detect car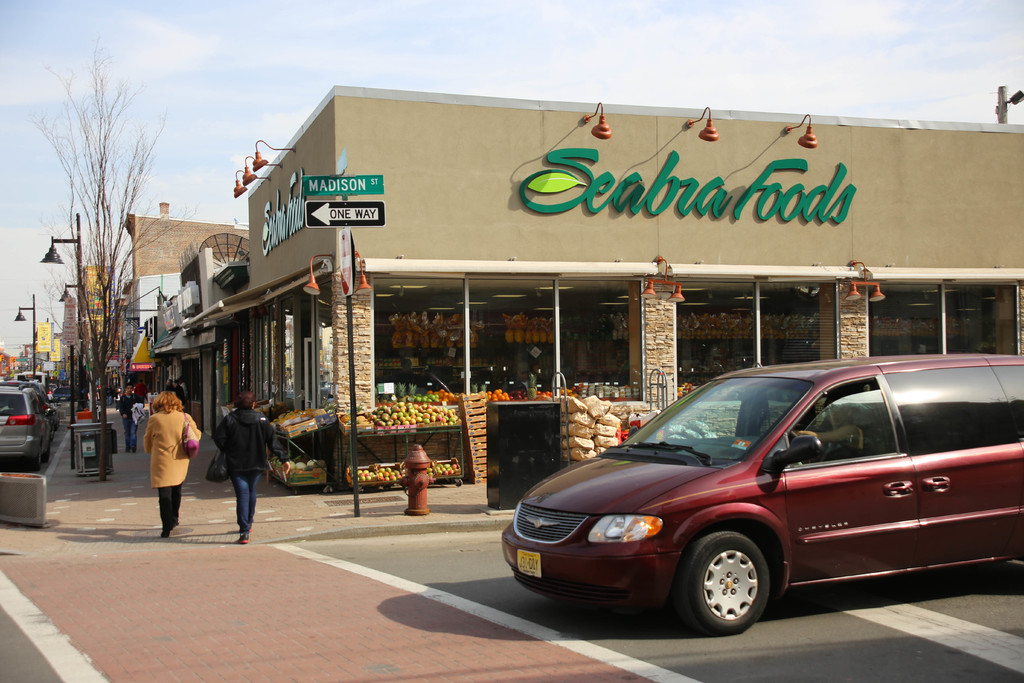
Rect(54, 402, 60, 429)
